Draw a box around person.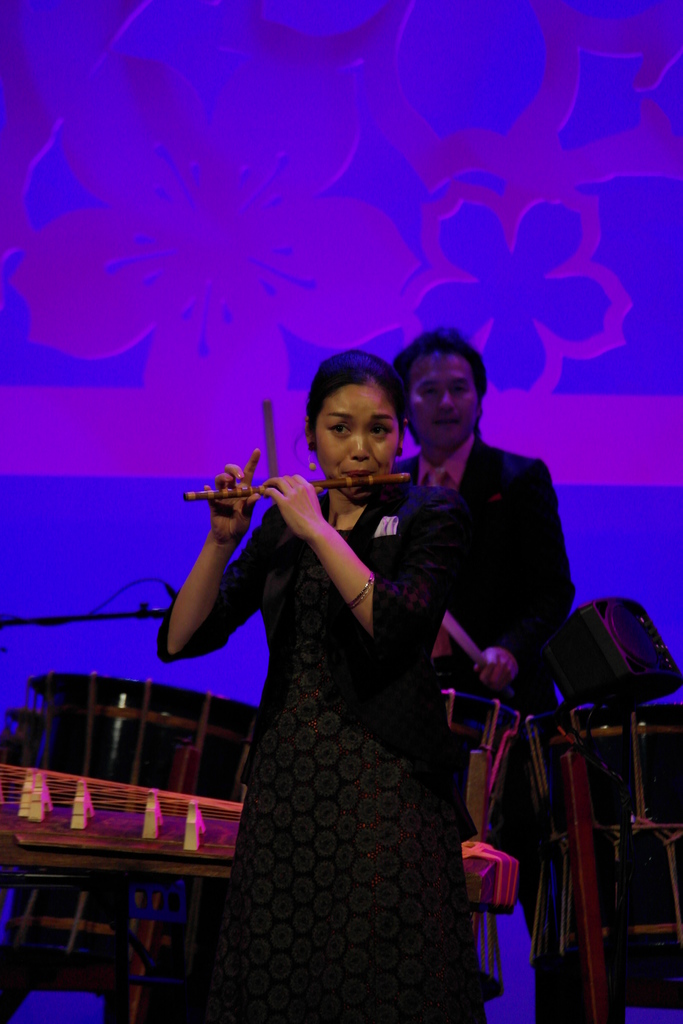
locate(379, 319, 584, 872).
